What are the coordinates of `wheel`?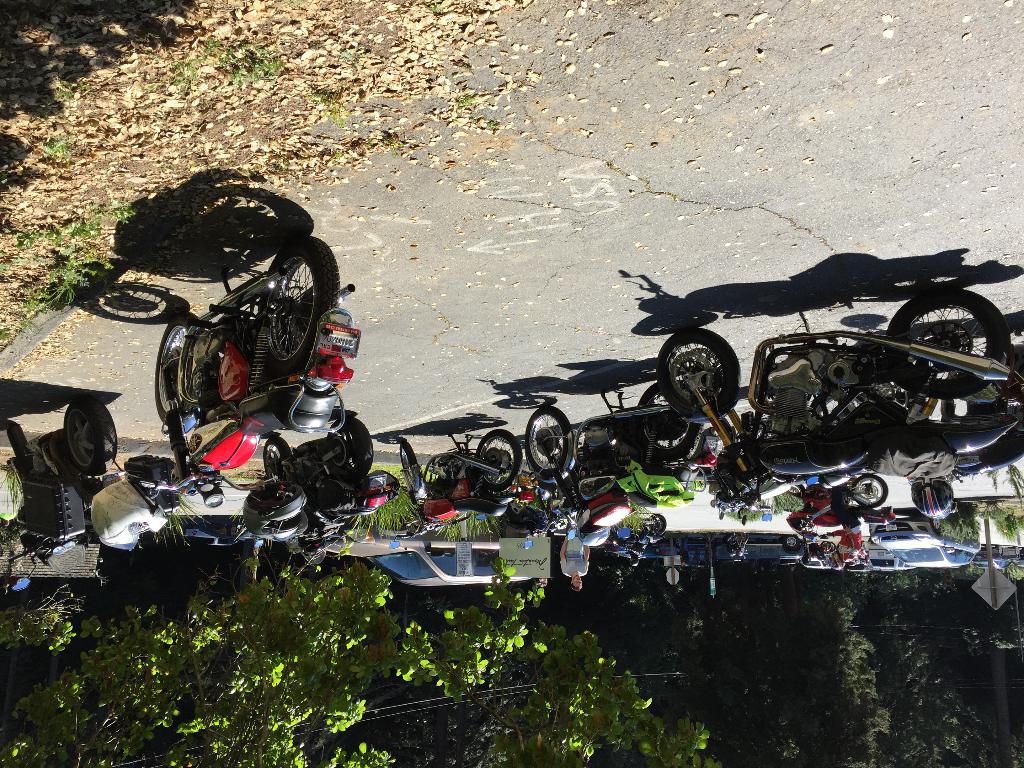
Rect(888, 289, 1011, 397).
